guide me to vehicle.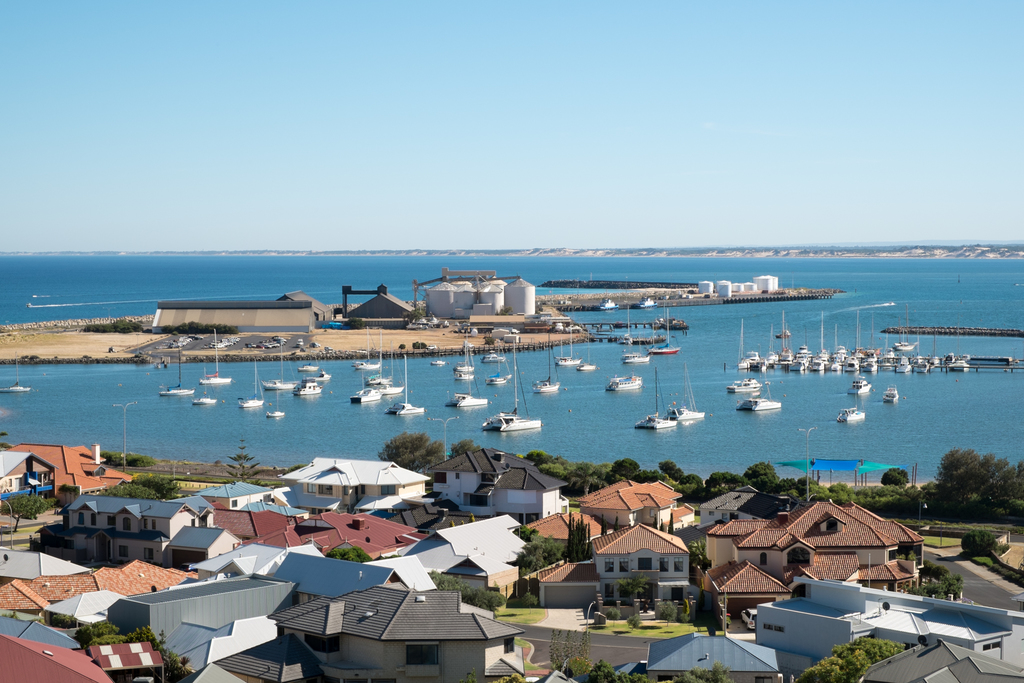
Guidance: region(847, 375, 872, 396).
